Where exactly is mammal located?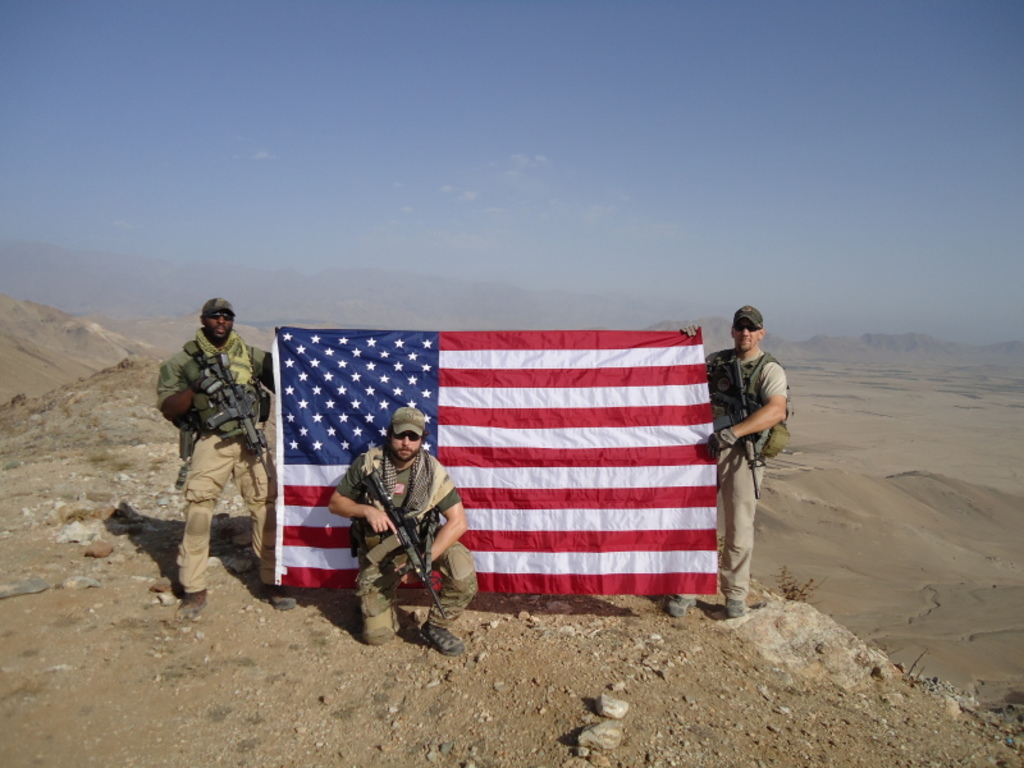
Its bounding box is bbox=(667, 305, 790, 616).
